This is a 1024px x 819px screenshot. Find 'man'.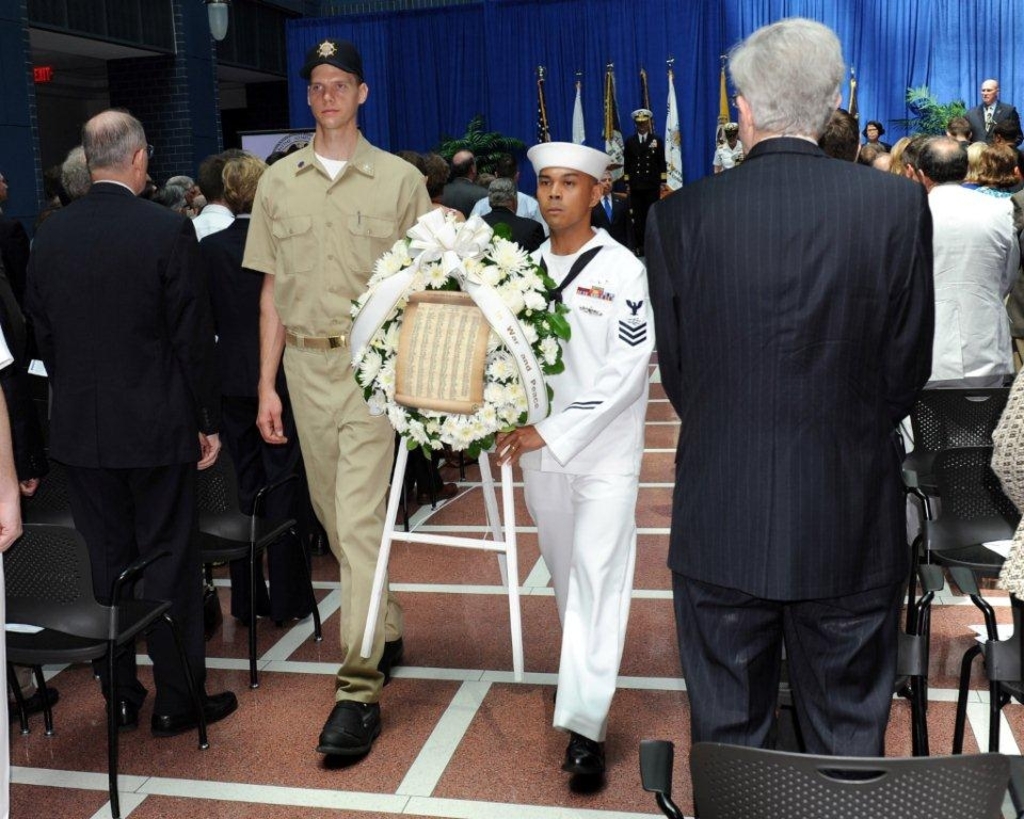
Bounding box: 479,176,545,252.
